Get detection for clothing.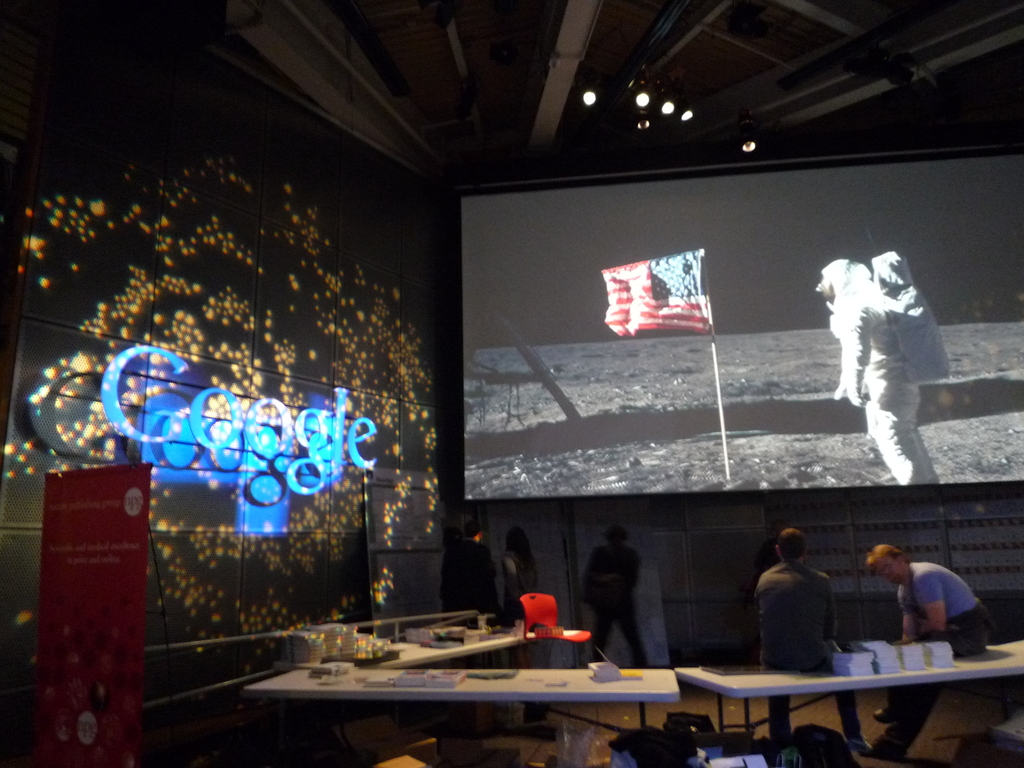
Detection: {"x1": 758, "y1": 555, "x2": 852, "y2": 761}.
